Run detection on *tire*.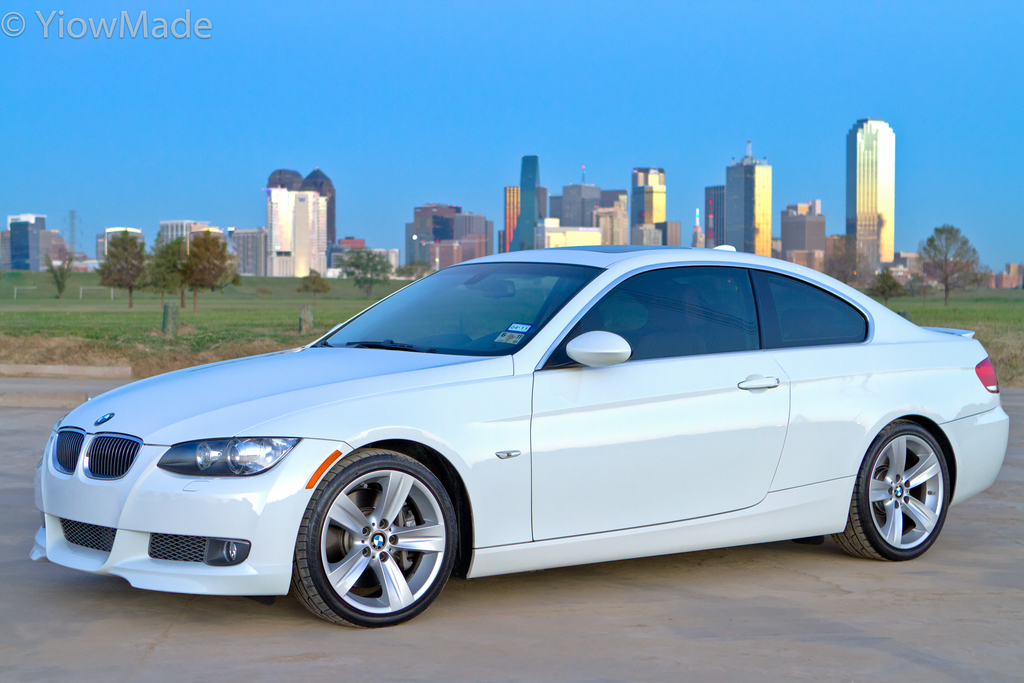
Result: pyautogui.locateOnScreen(834, 421, 951, 556).
